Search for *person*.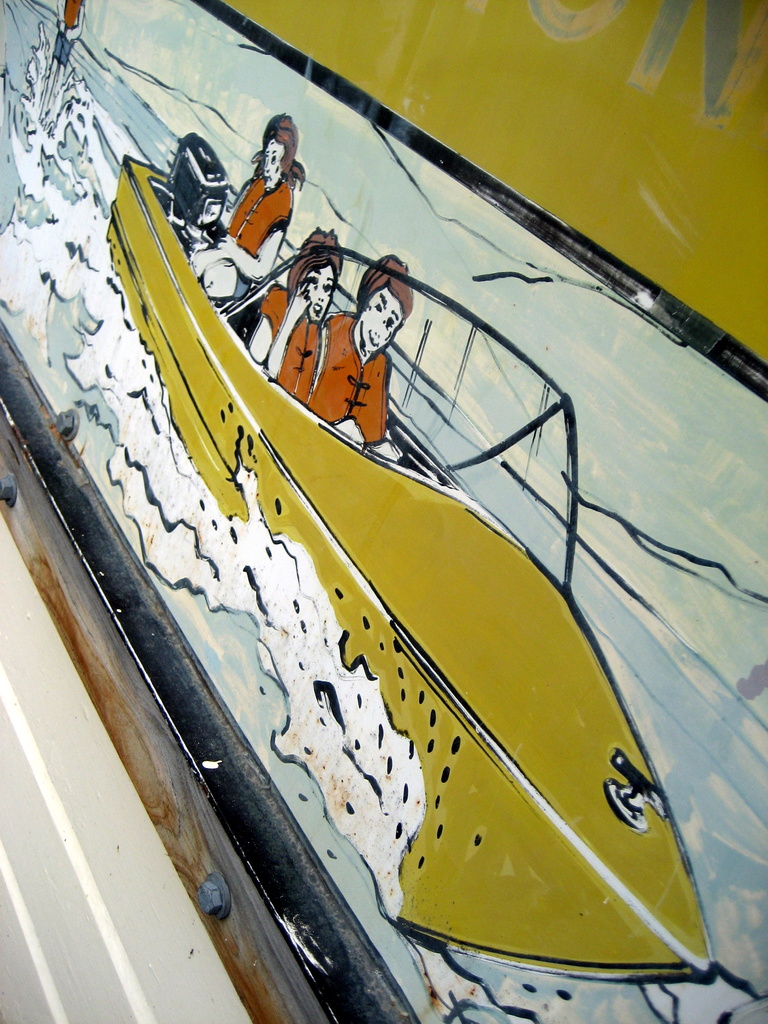
Found at {"x1": 41, "y1": 0, "x2": 83, "y2": 128}.
